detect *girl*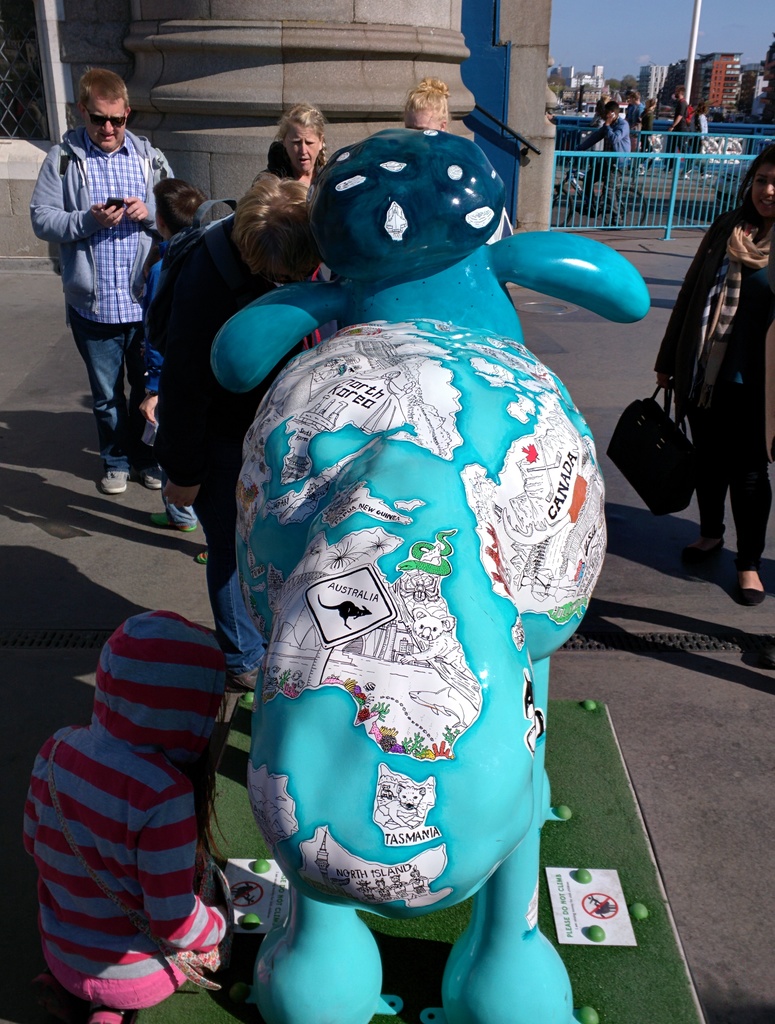
detection(637, 139, 772, 601)
